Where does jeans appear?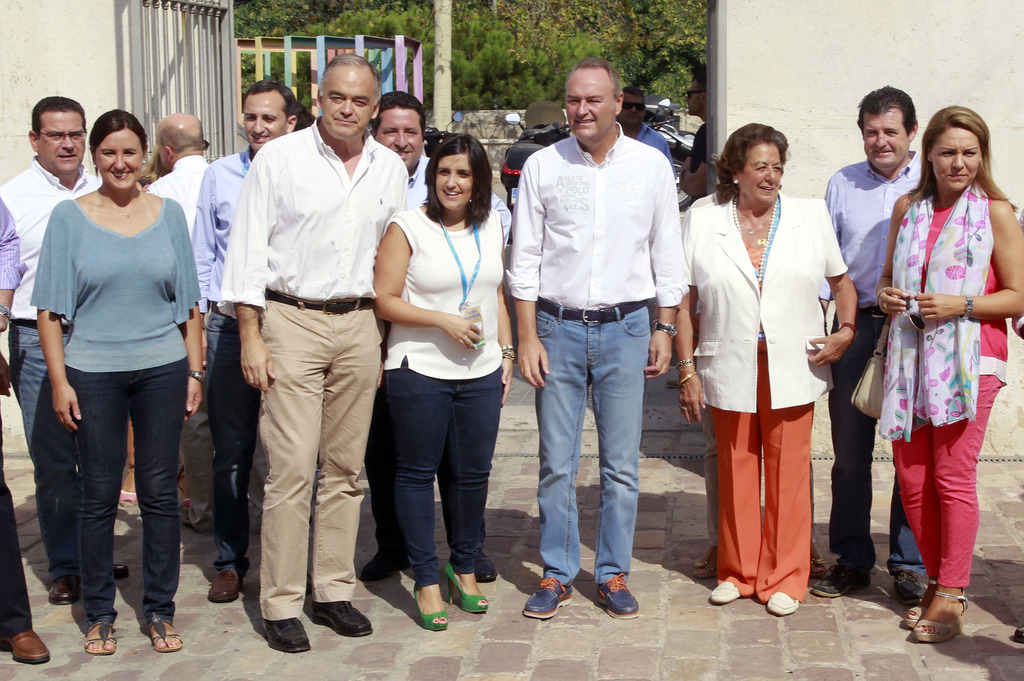
Appears at Rect(202, 308, 259, 571).
